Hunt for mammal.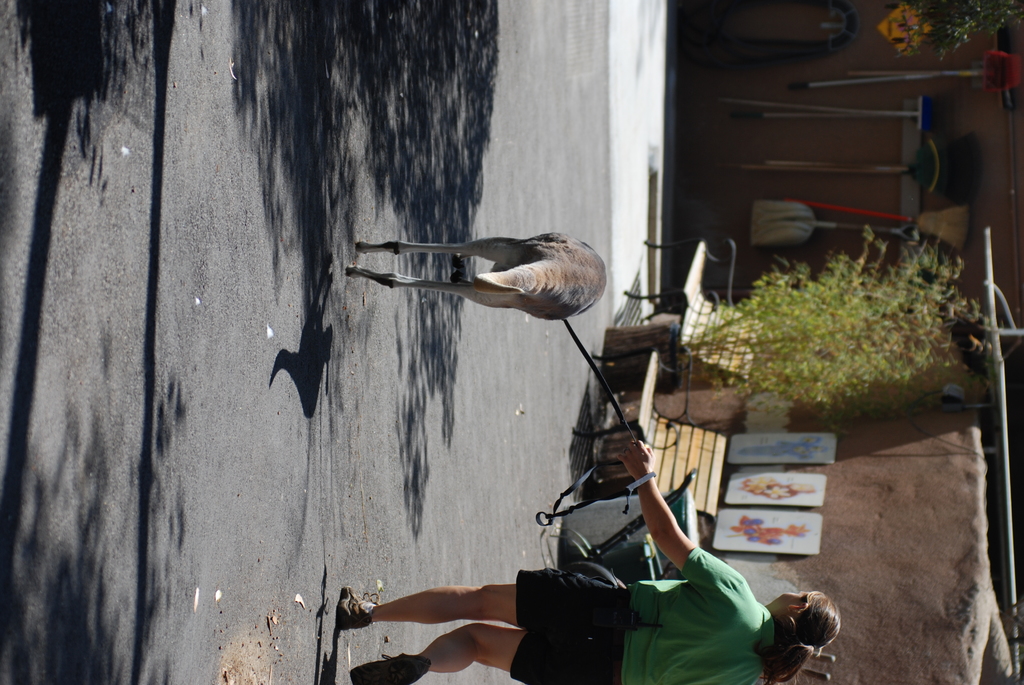
Hunted down at <region>340, 441, 837, 684</region>.
